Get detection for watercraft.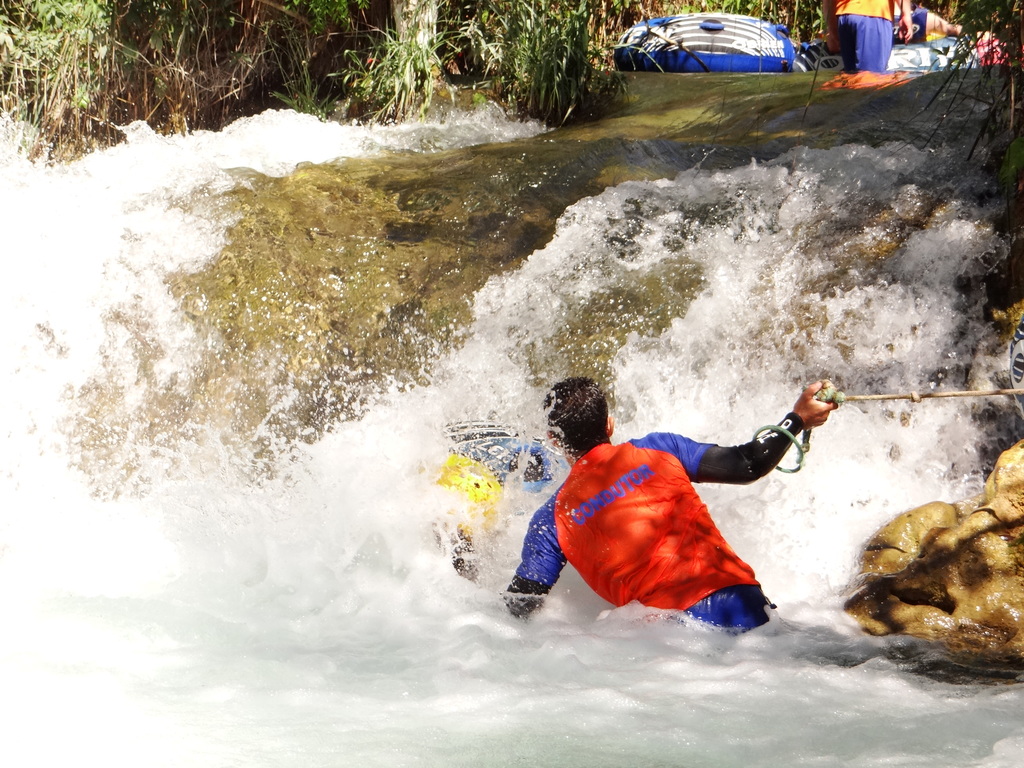
Detection: [421,424,565,569].
